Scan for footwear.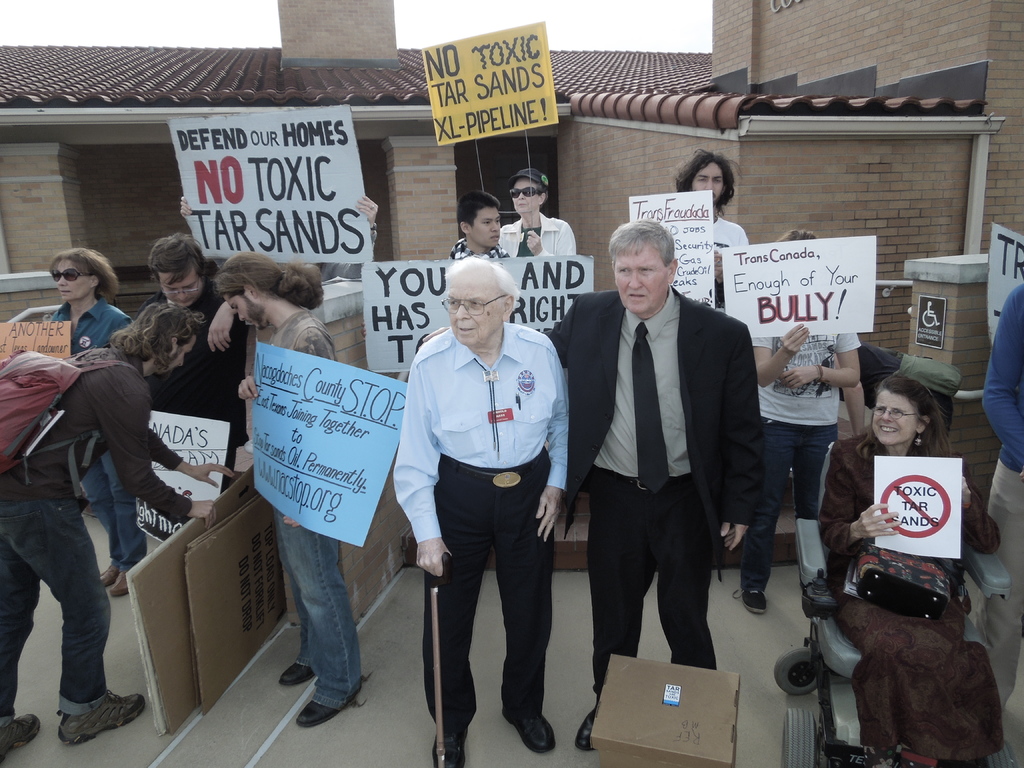
Scan result: box=[0, 709, 40, 767].
